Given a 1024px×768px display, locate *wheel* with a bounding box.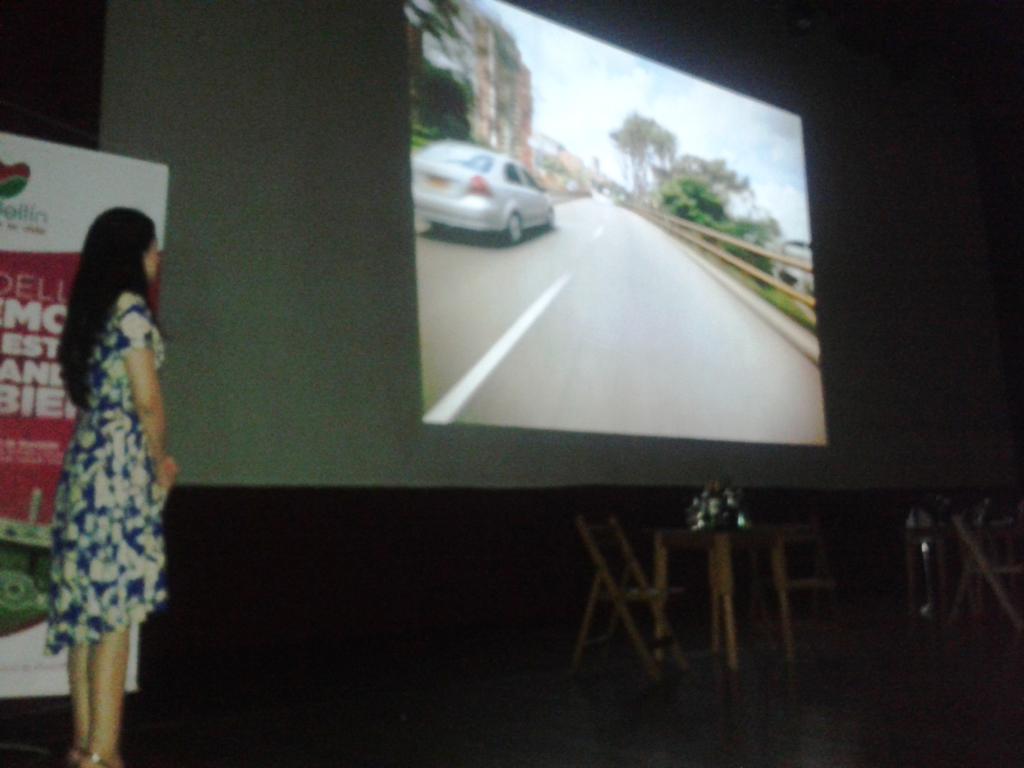
Located: {"x1": 547, "y1": 205, "x2": 553, "y2": 228}.
